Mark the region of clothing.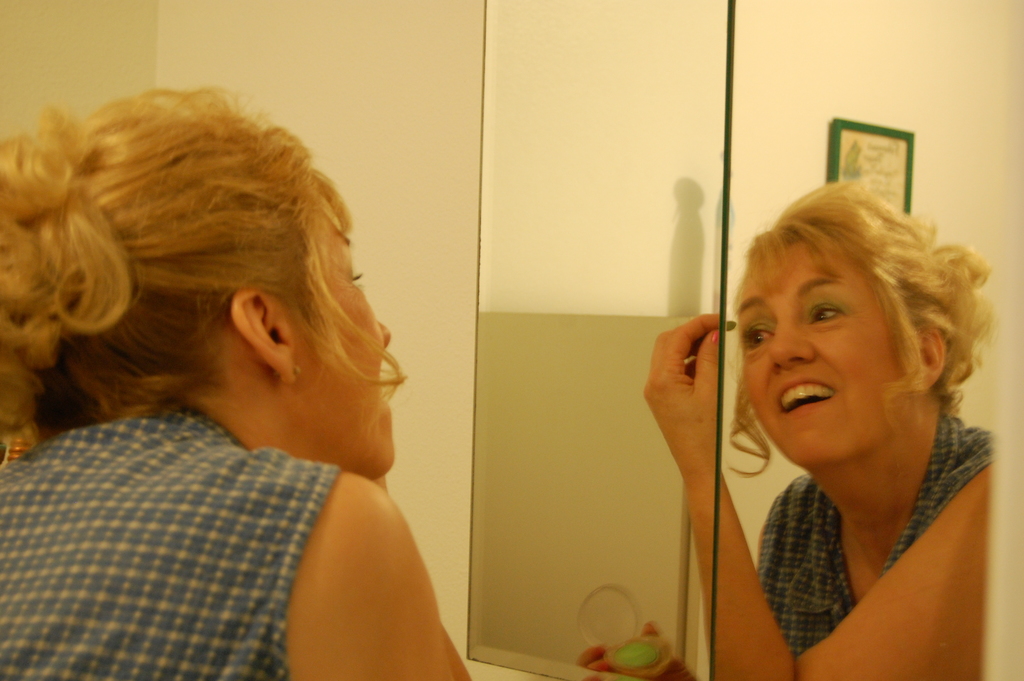
Region: [left=698, top=312, right=1008, bottom=671].
